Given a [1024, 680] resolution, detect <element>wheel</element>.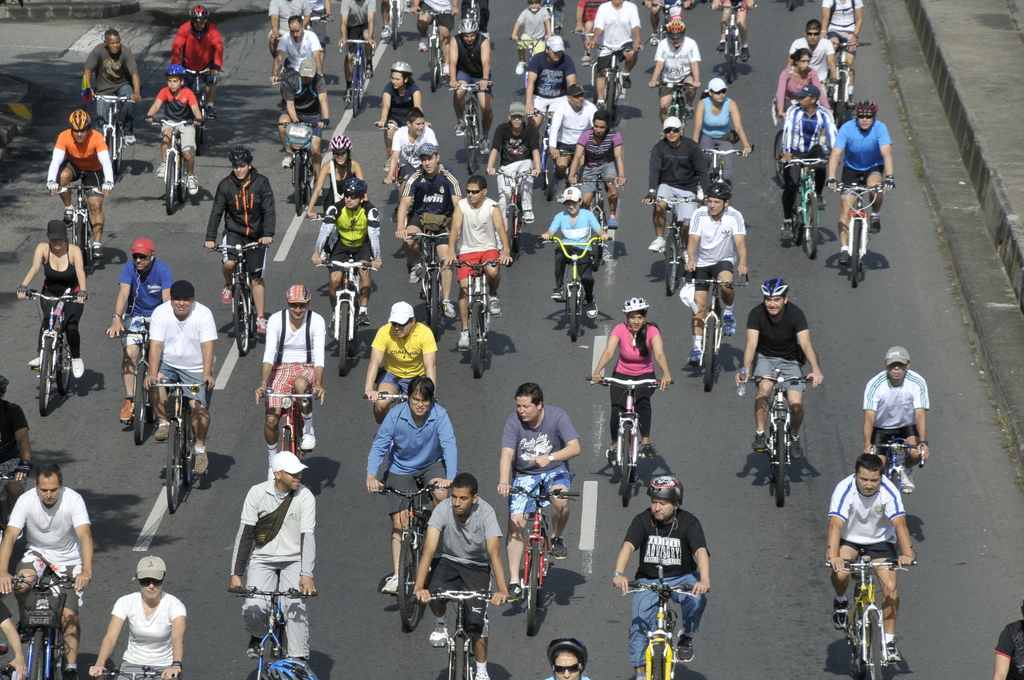
Rect(834, 74, 847, 125).
